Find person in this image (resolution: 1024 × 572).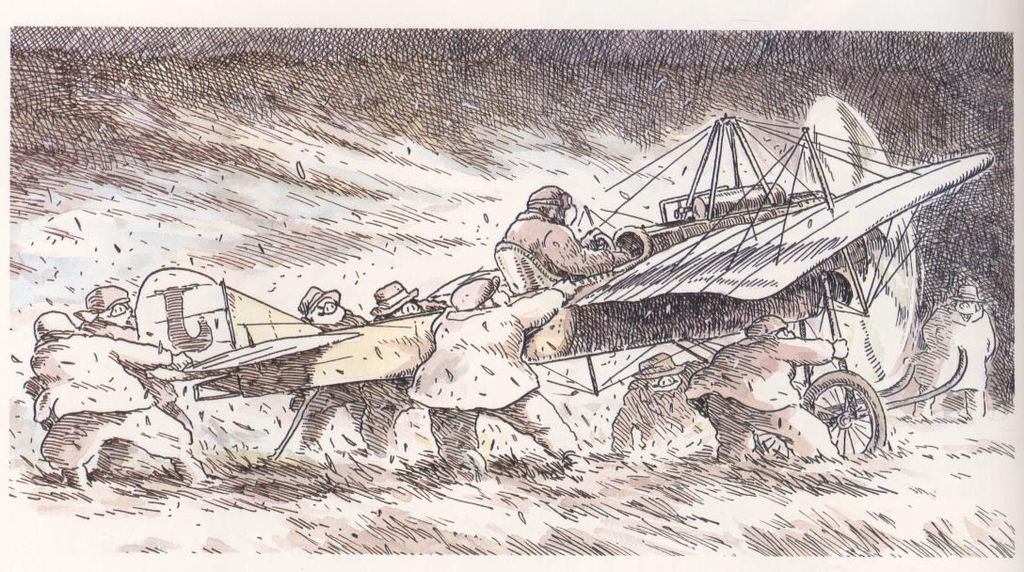
x1=81 y1=283 x2=139 y2=336.
